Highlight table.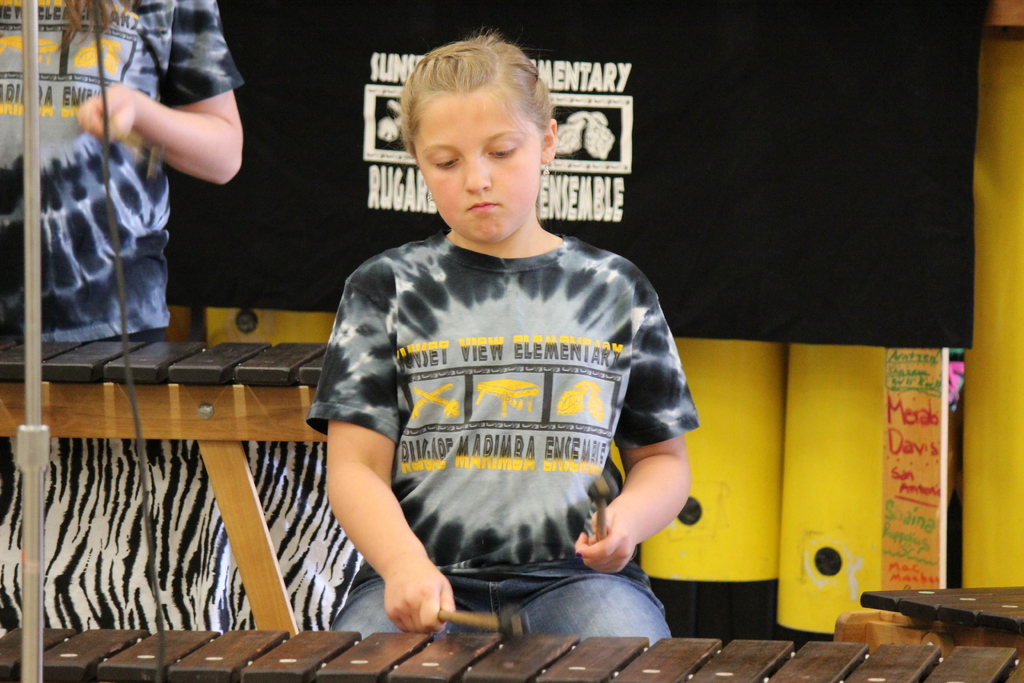
Highlighted region: detection(0, 618, 1023, 682).
